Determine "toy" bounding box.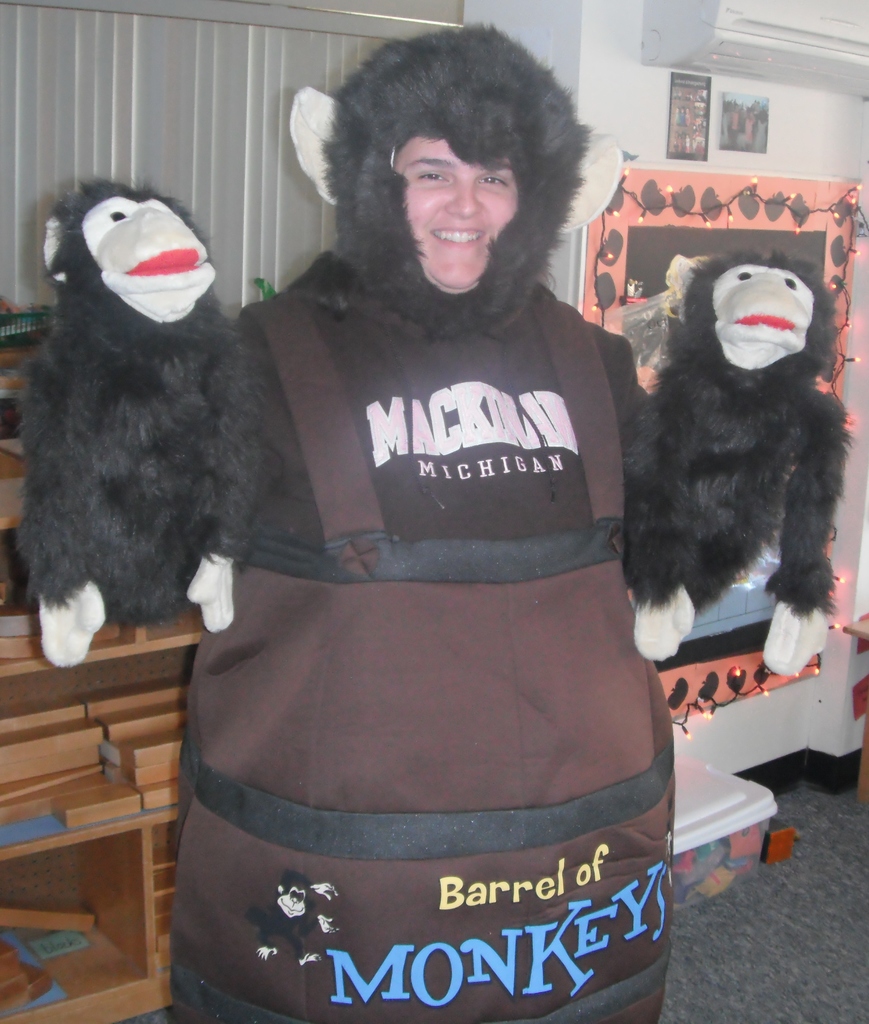
Determined: x1=606, y1=225, x2=847, y2=703.
